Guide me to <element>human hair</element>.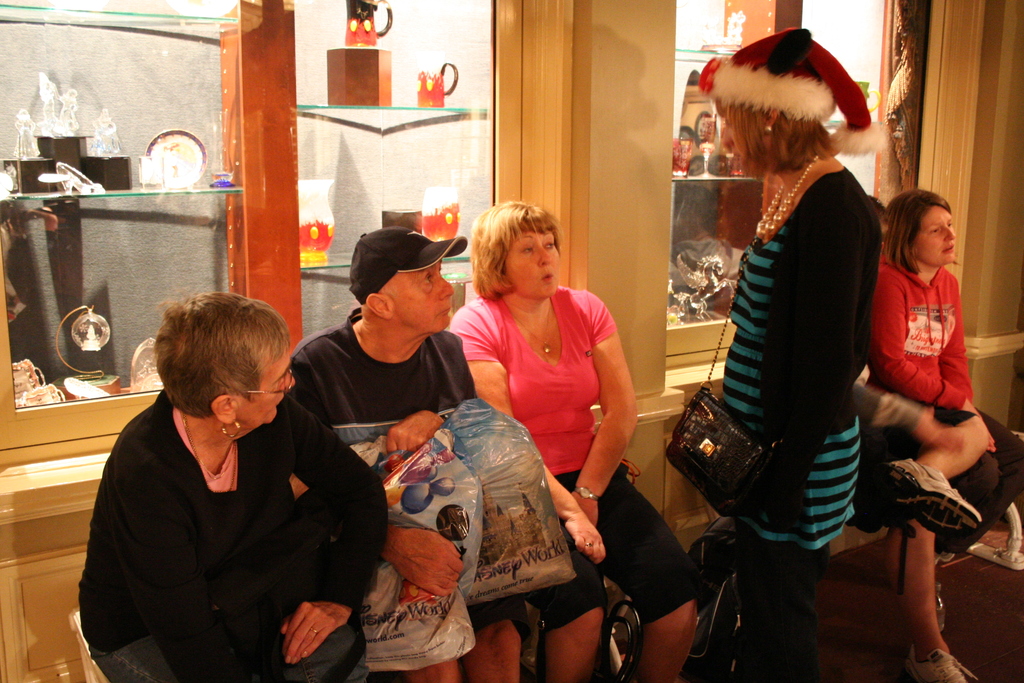
Guidance: x1=867, y1=193, x2=888, y2=227.
